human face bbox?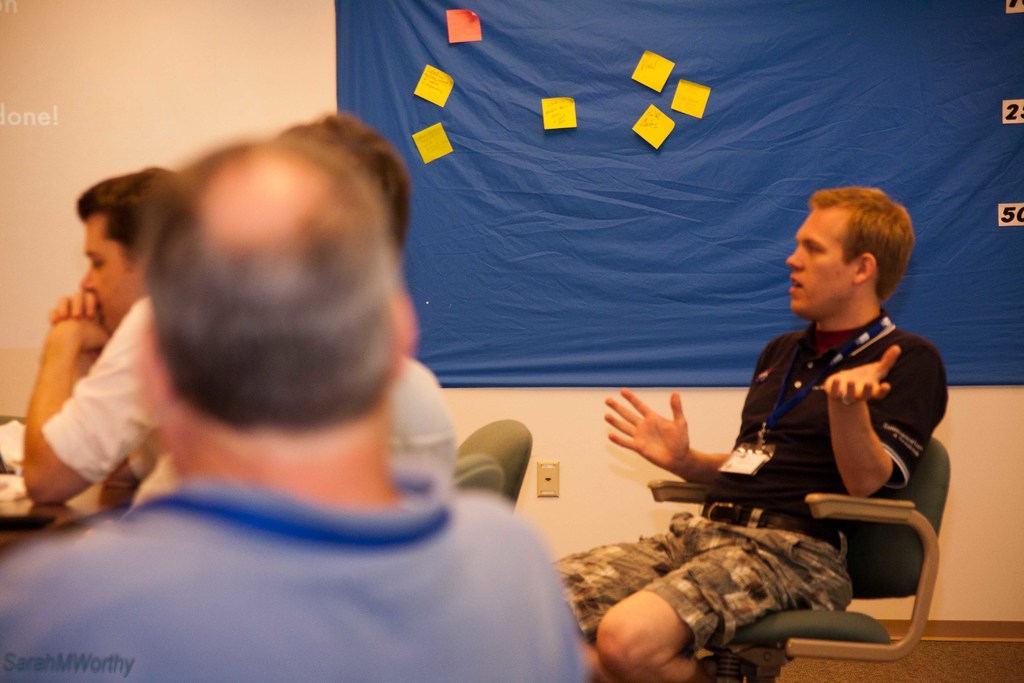
(left=783, top=203, right=860, bottom=318)
